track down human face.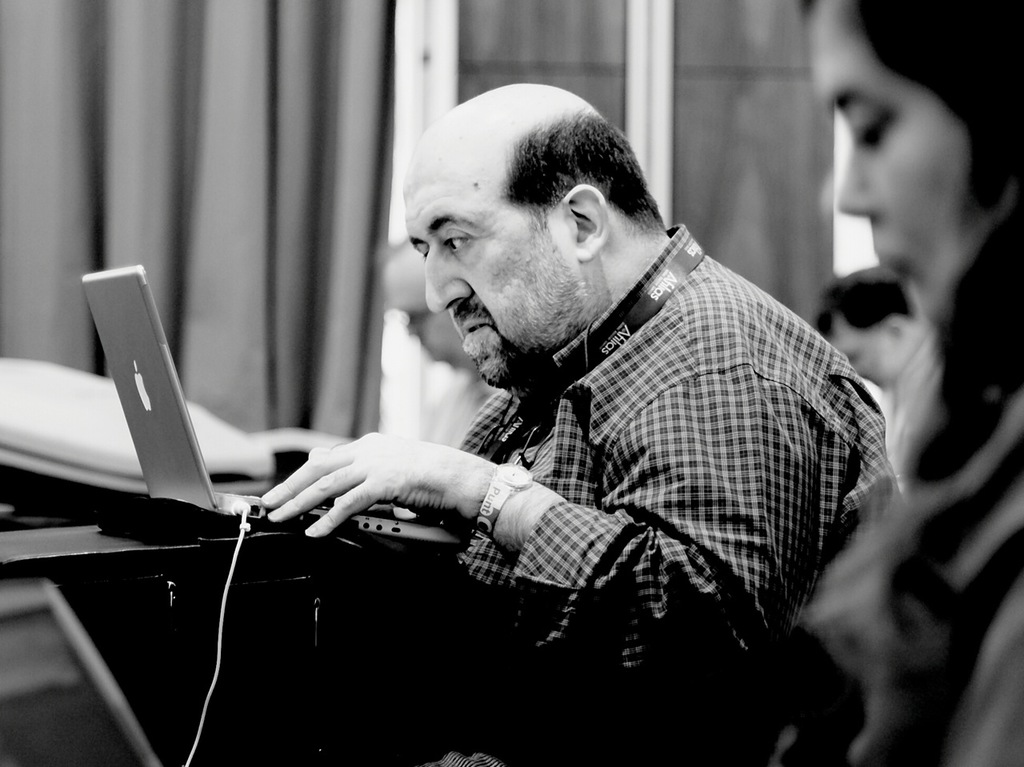
Tracked to 403:120:583:393.
